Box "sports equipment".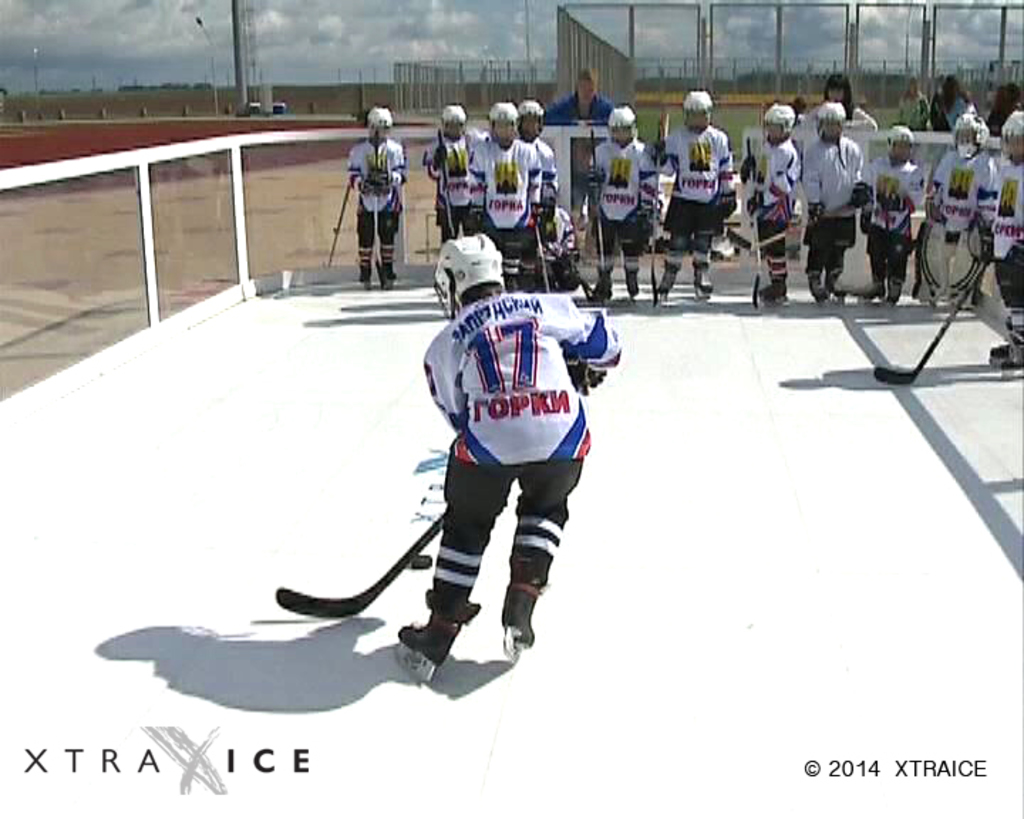
(x1=431, y1=232, x2=506, y2=324).
